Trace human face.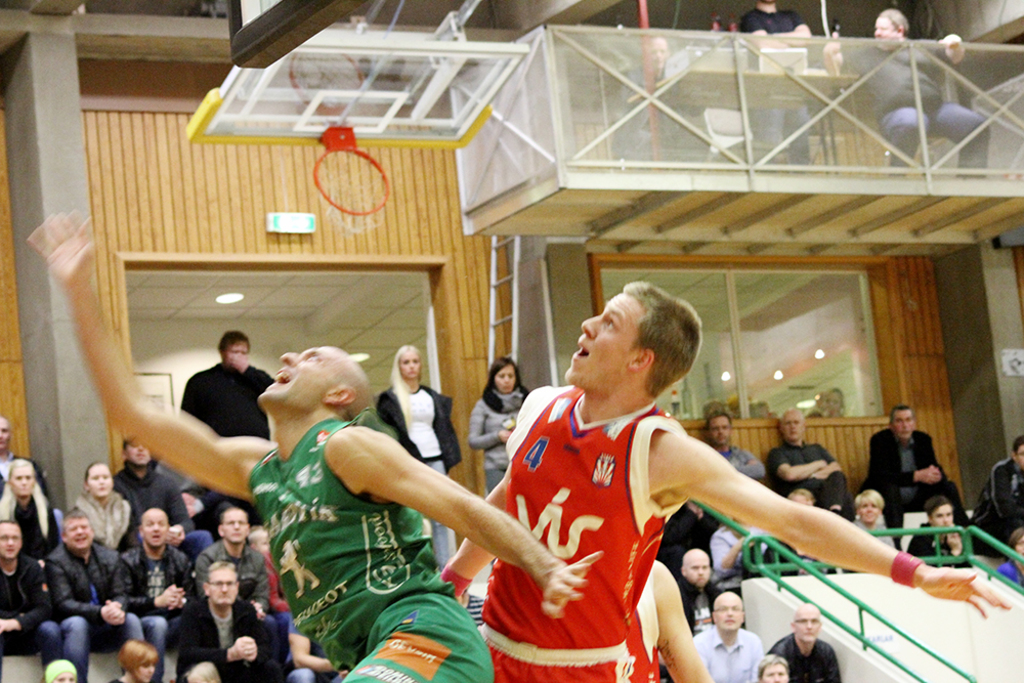
Traced to pyautogui.locateOnScreen(709, 416, 732, 444).
